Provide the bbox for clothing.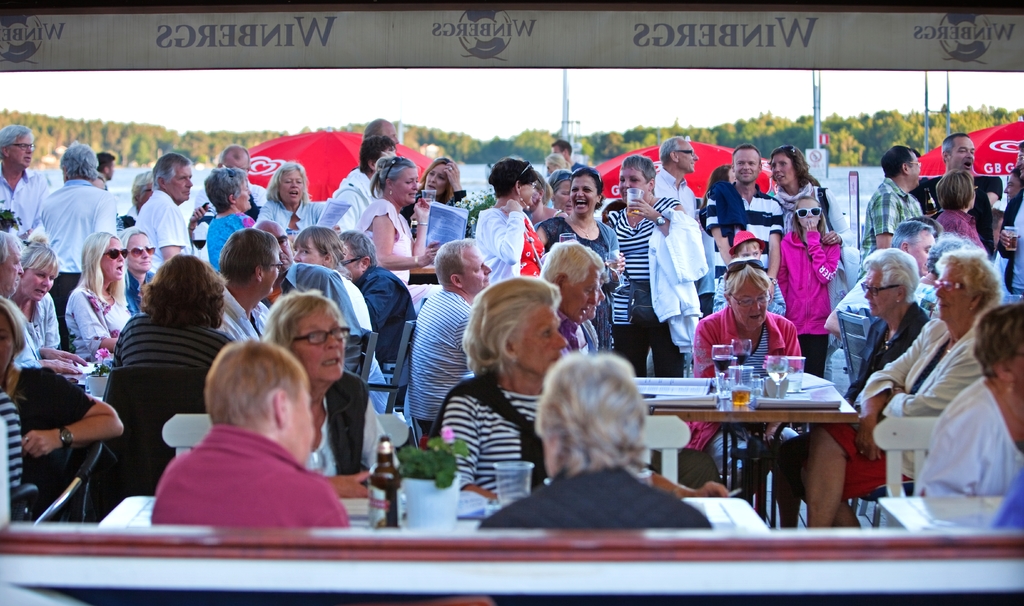
crop(902, 177, 1023, 261).
